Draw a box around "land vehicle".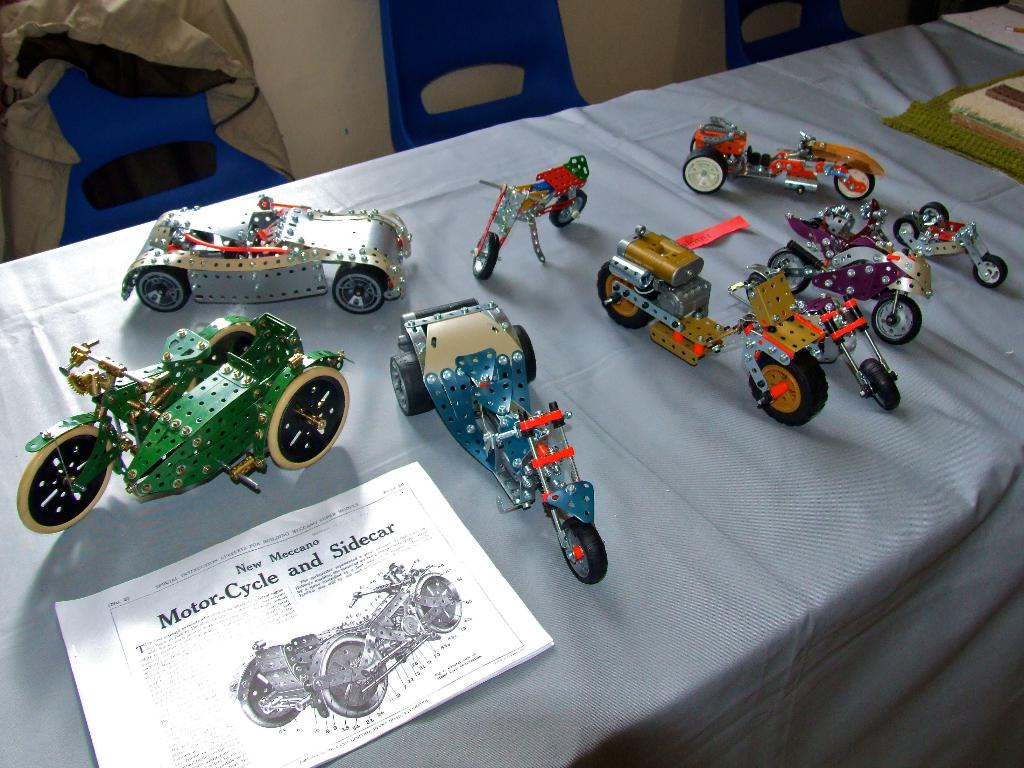
bbox=(682, 117, 883, 201).
